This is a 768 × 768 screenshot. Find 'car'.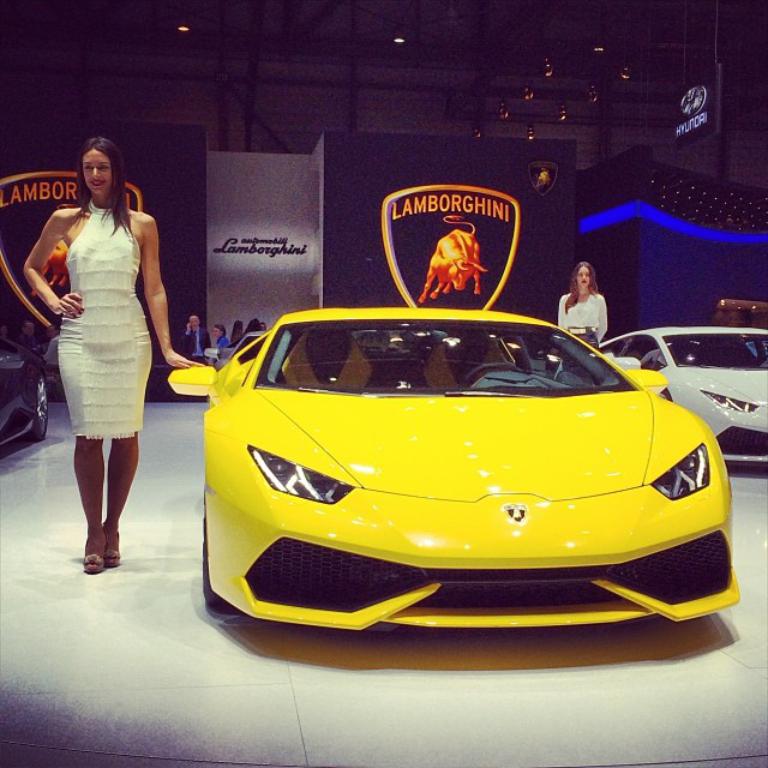
Bounding box: x1=0 y1=334 x2=49 y2=450.
